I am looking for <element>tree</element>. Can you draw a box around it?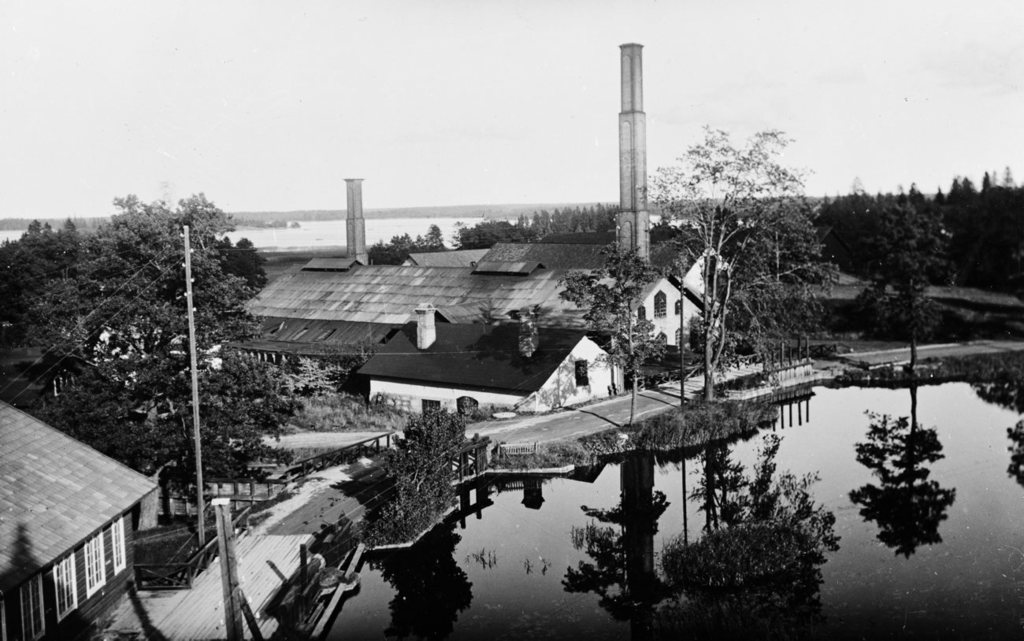
Sure, the bounding box is <region>860, 194, 948, 362</region>.
